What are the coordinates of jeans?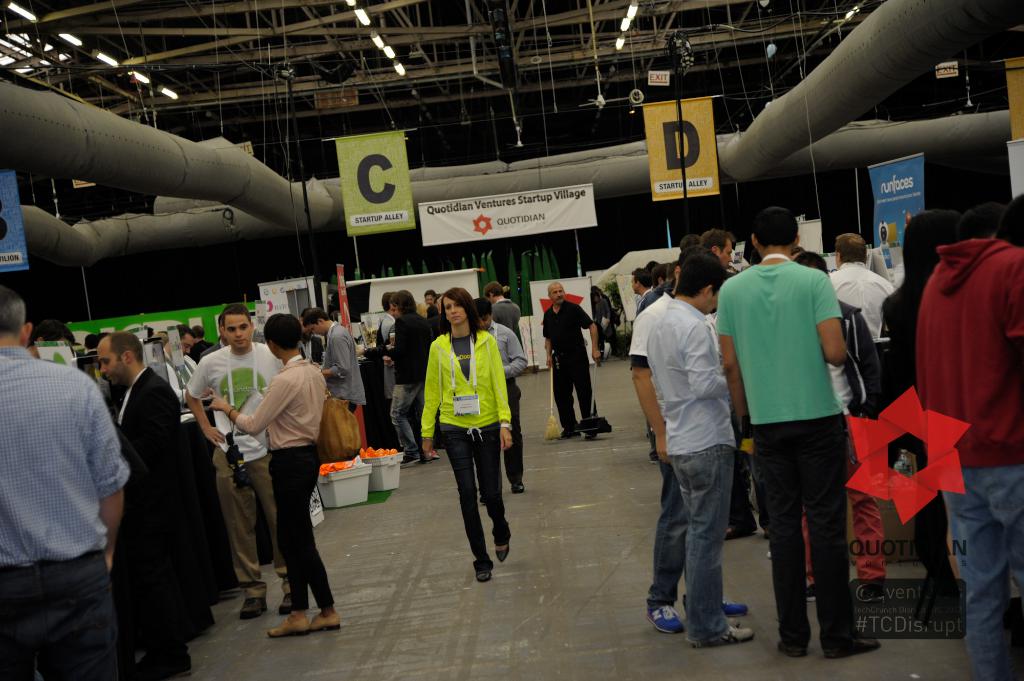
Rect(495, 370, 529, 485).
